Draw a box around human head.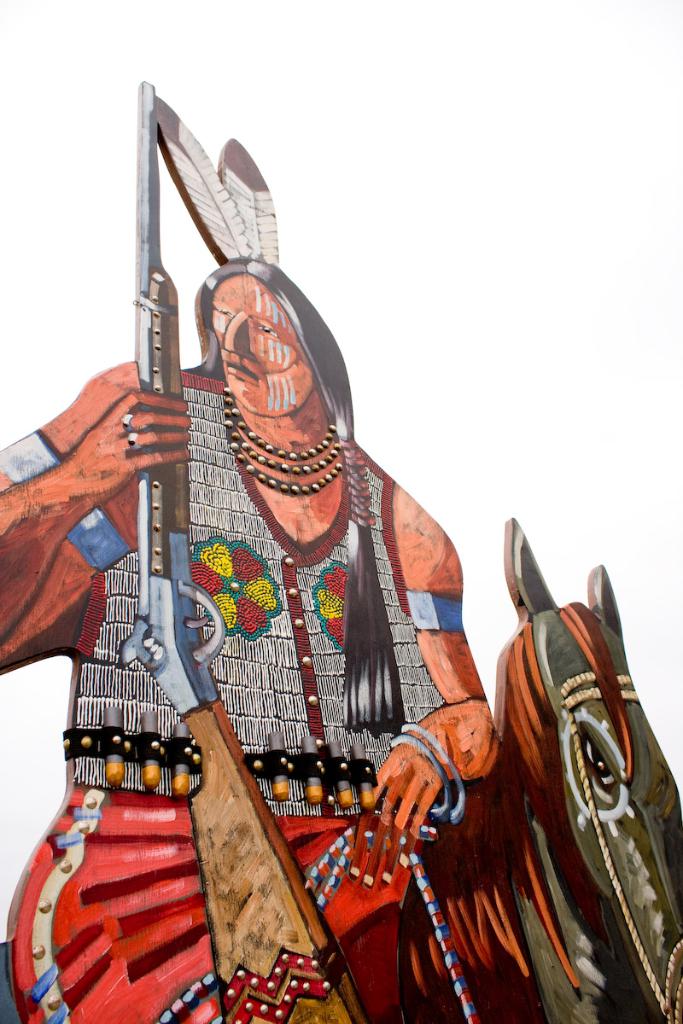
bbox=[190, 265, 340, 450].
